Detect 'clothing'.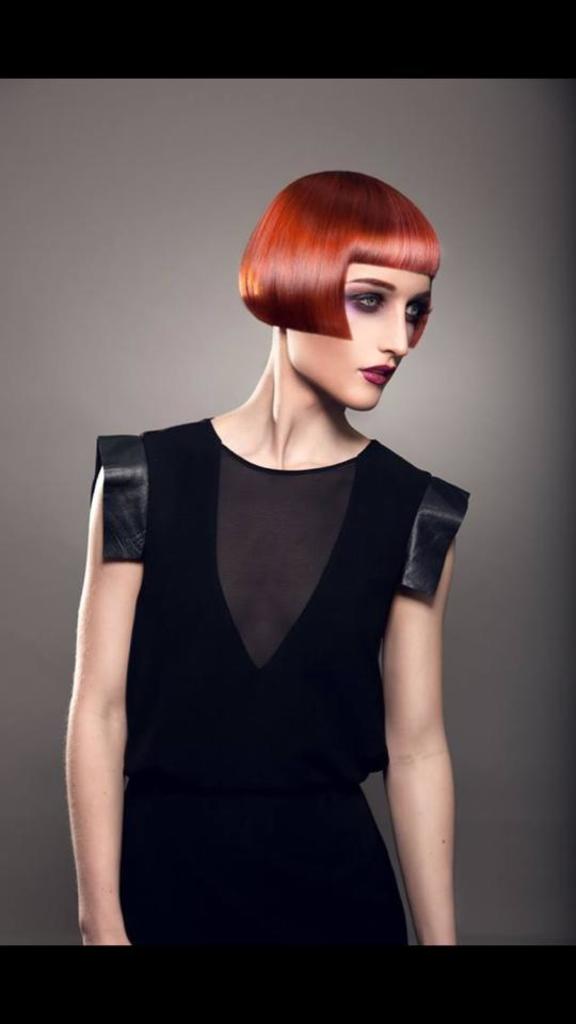
Detected at box=[76, 355, 454, 954].
